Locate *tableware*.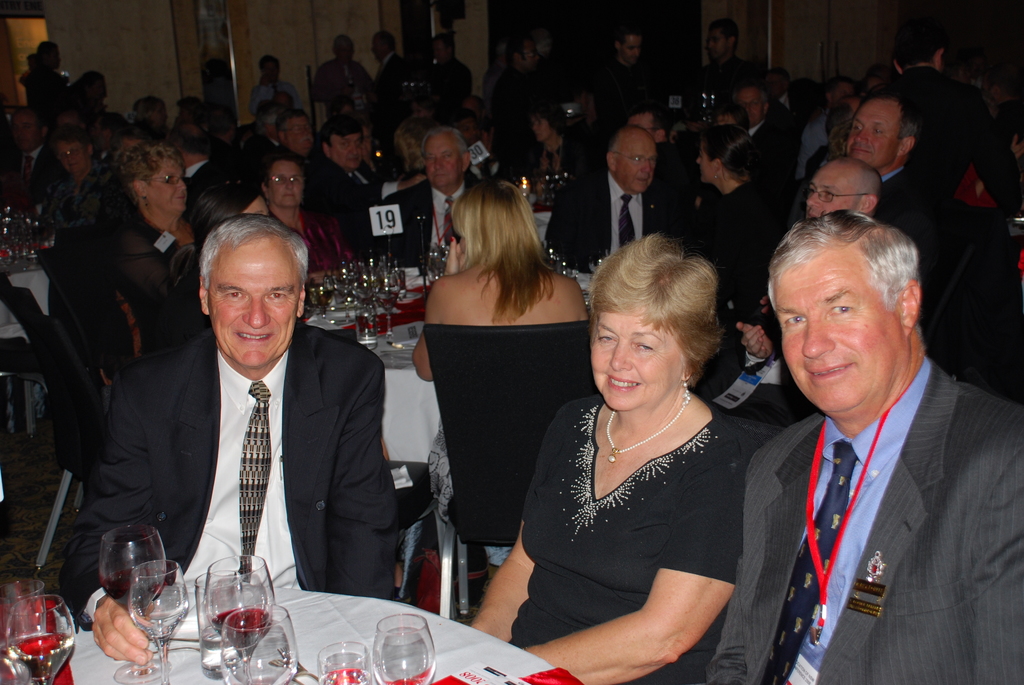
Bounding box: <box>216,605,300,684</box>.
